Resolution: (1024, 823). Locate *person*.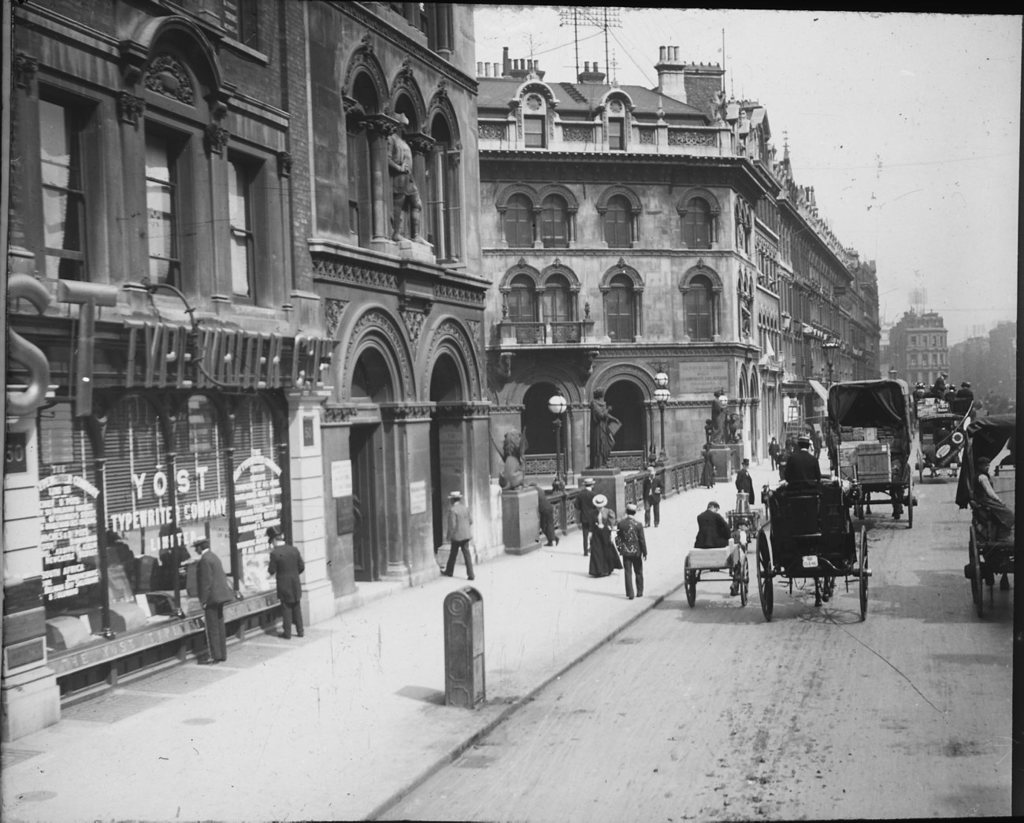
{"left": 955, "top": 380, "right": 974, "bottom": 402}.
